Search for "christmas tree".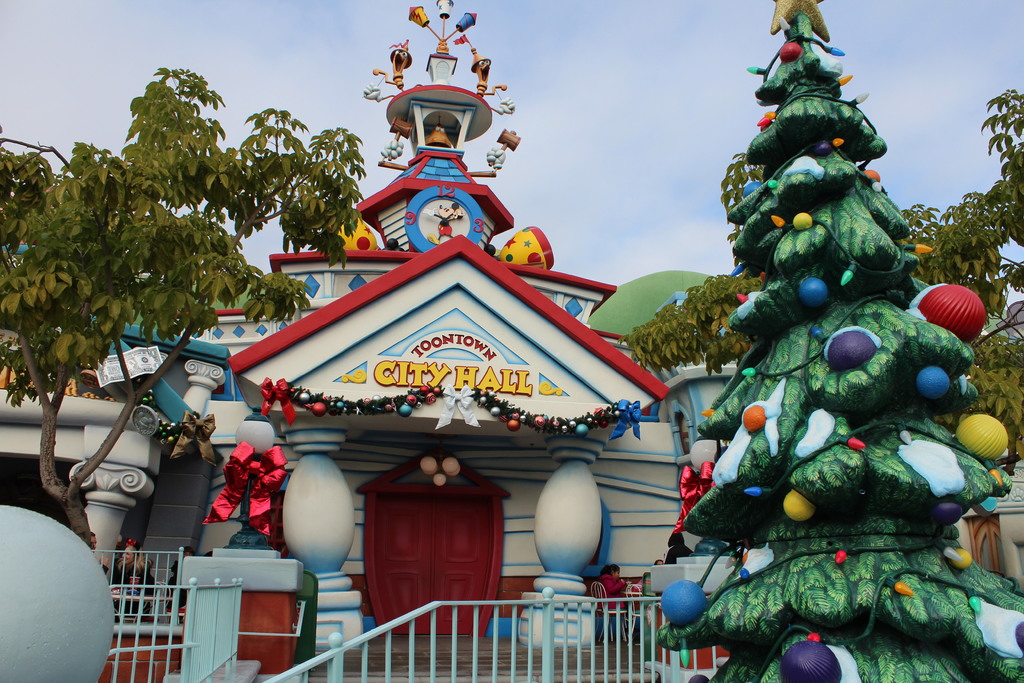
Found at <bbox>671, 0, 1023, 682</bbox>.
